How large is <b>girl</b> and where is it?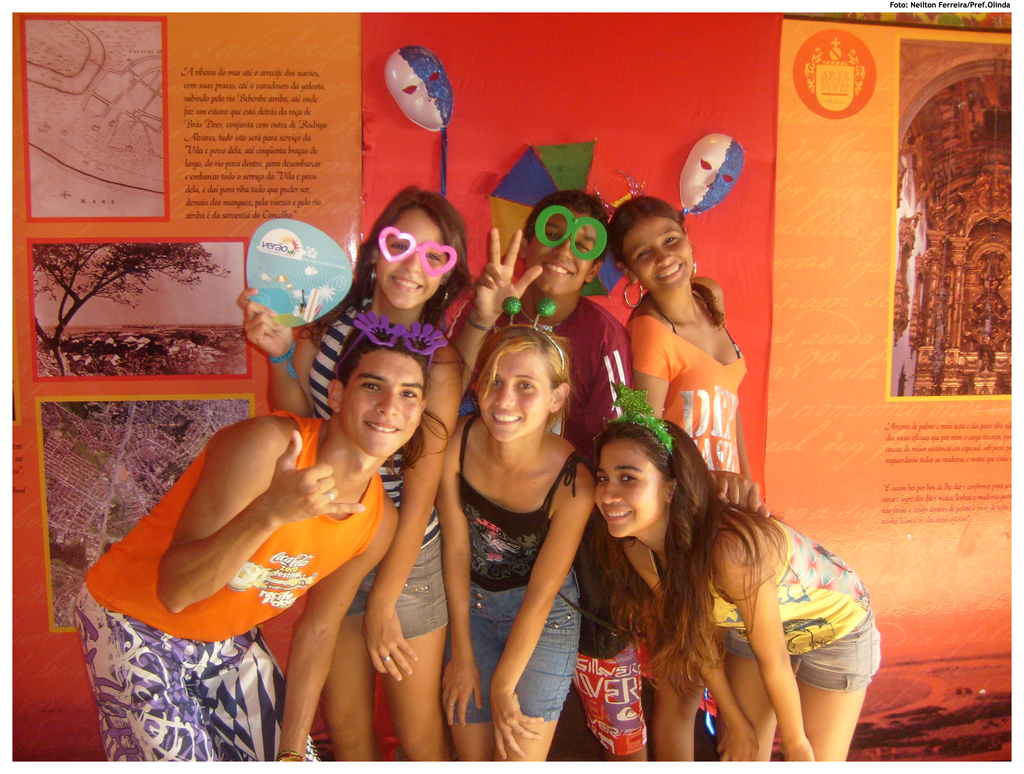
Bounding box: x1=609 y1=166 x2=745 y2=755.
